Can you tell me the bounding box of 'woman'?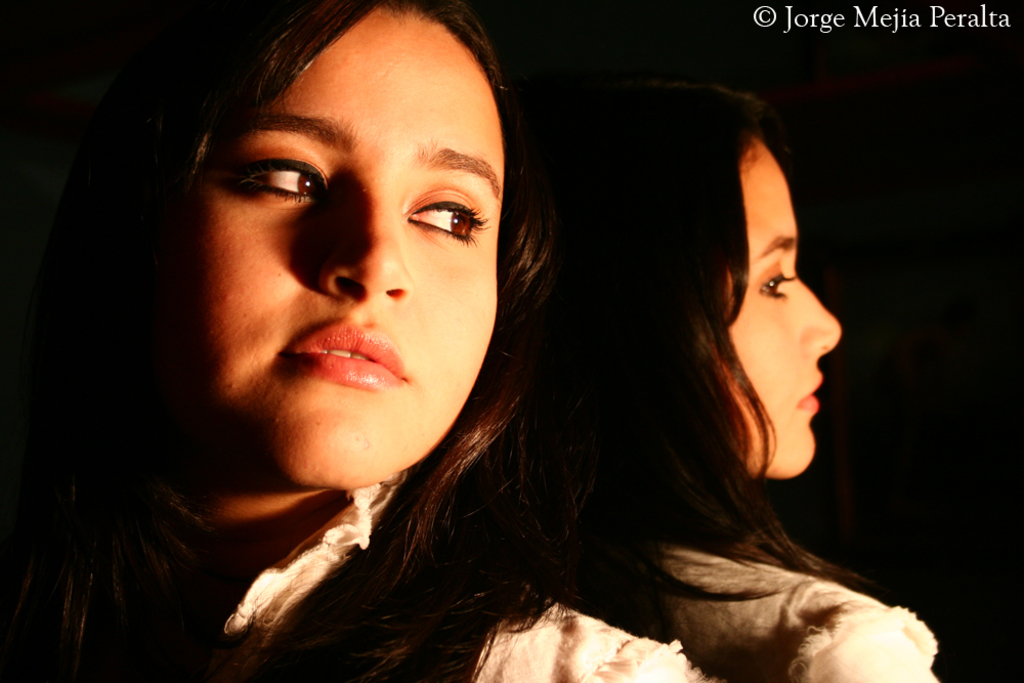
bbox=[539, 83, 880, 682].
